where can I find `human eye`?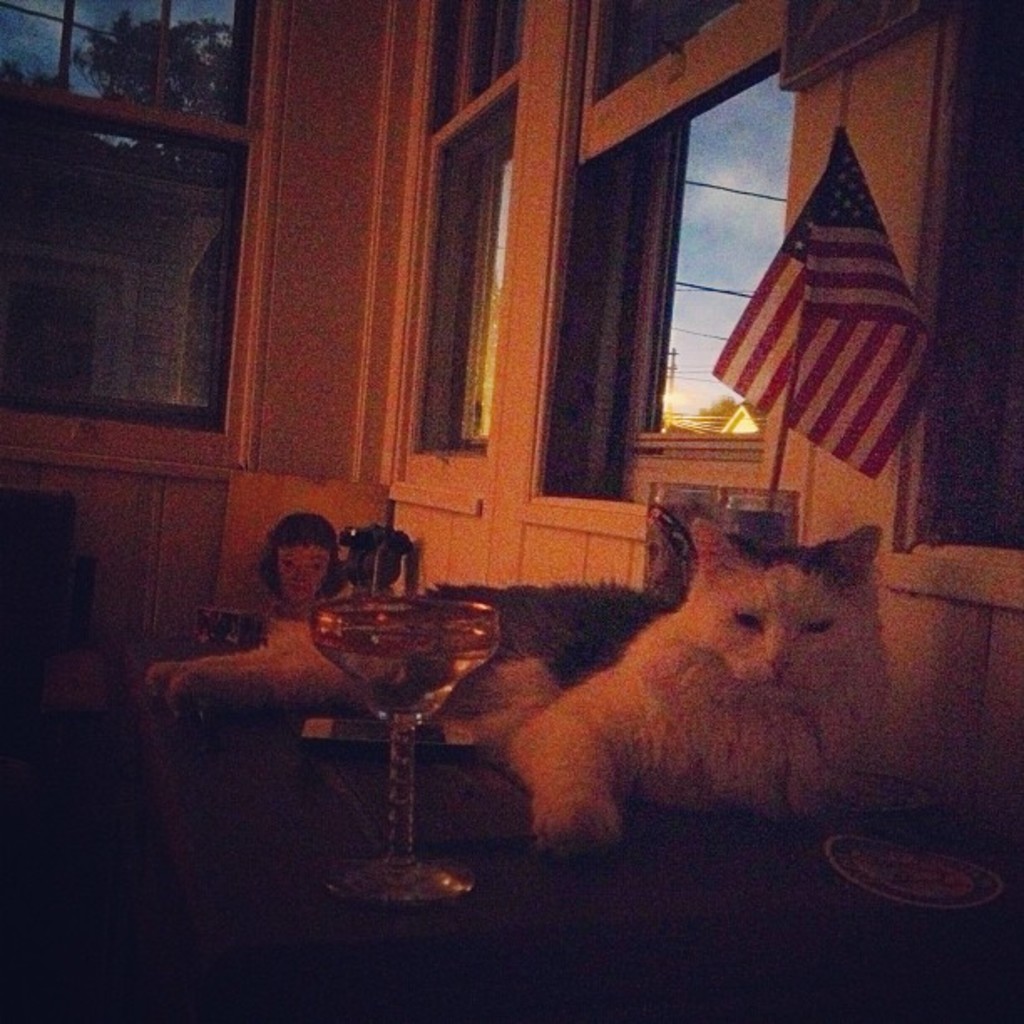
You can find it at (left=308, top=556, right=325, bottom=572).
